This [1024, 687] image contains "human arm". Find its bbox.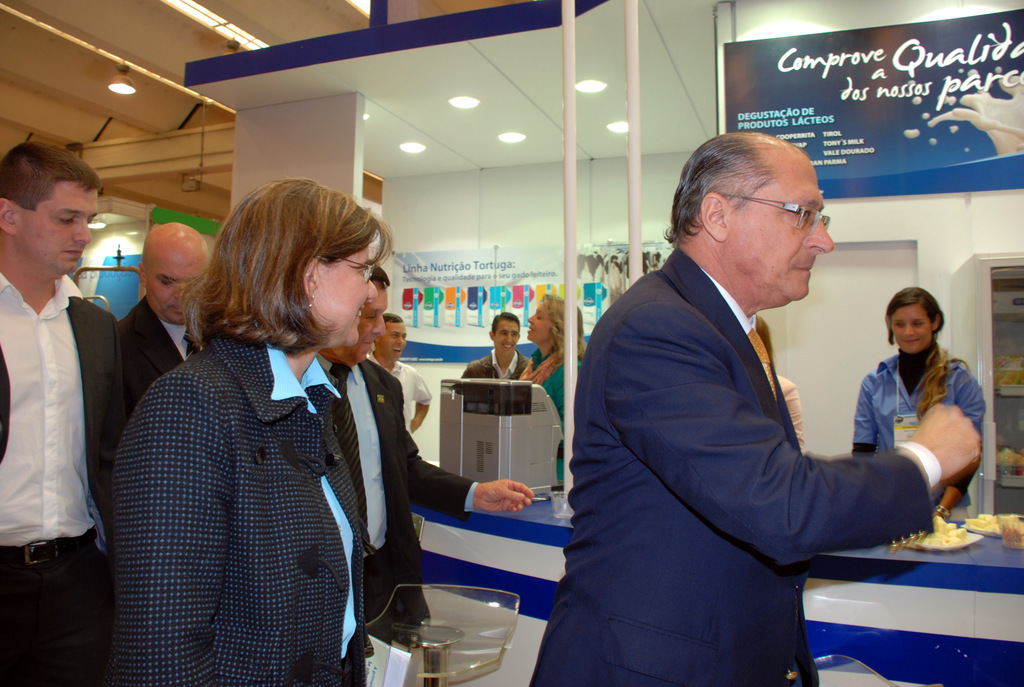
(410,388,422,425).
